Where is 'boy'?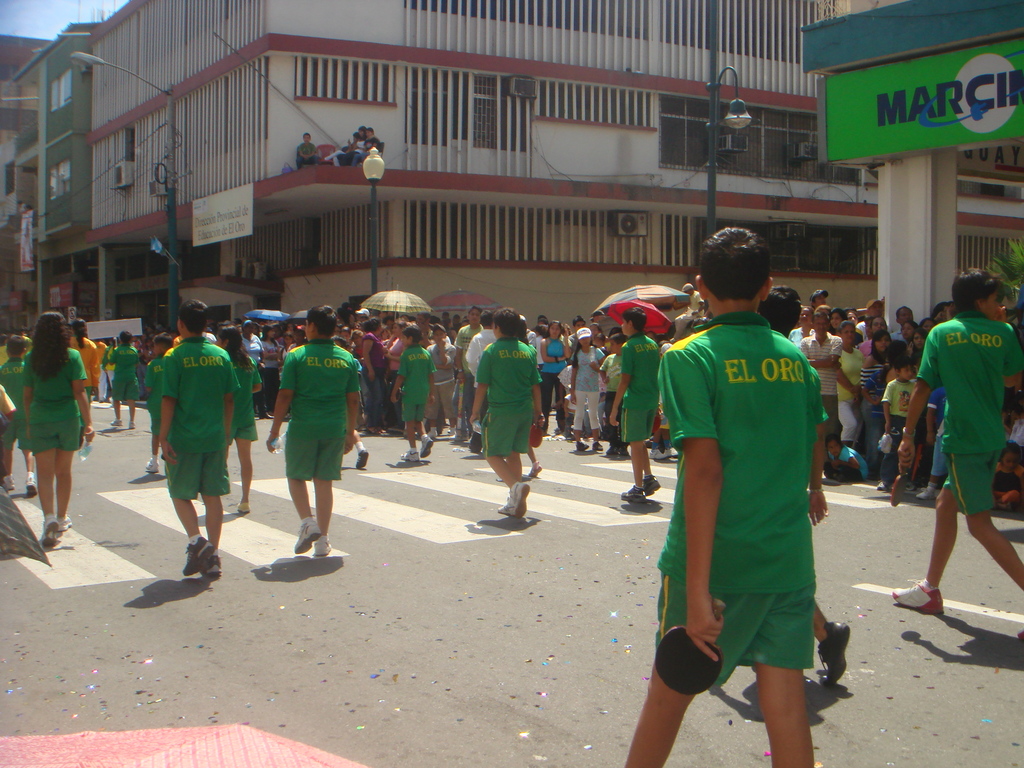
<region>259, 305, 362, 559</region>.
